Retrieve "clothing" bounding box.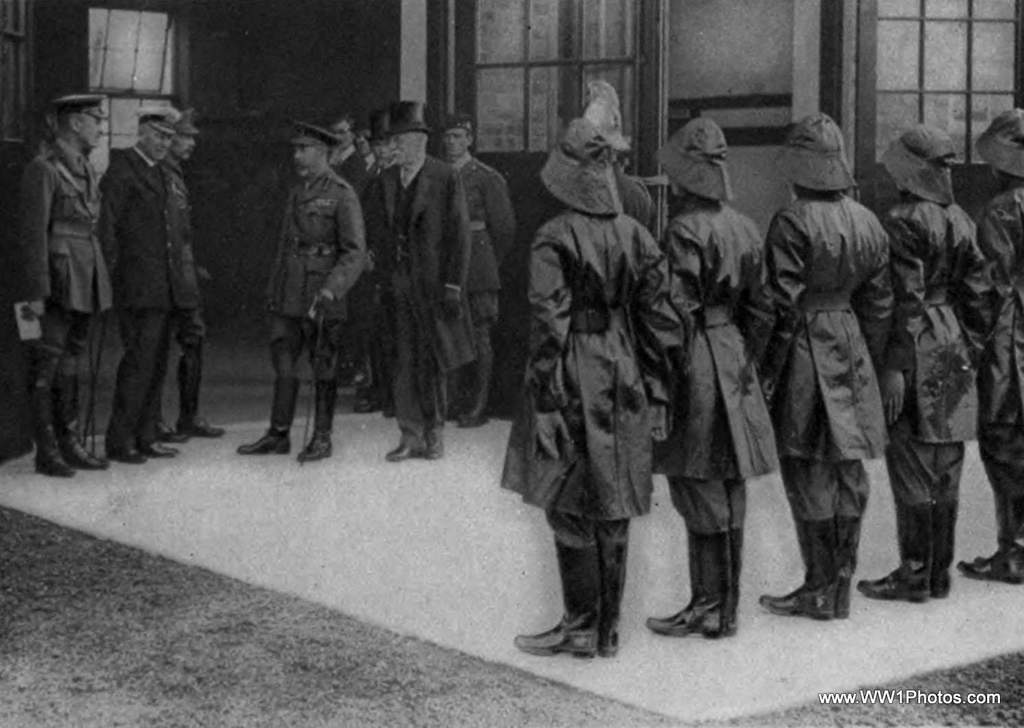
Bounding box: 458, 147, 517, 376.
